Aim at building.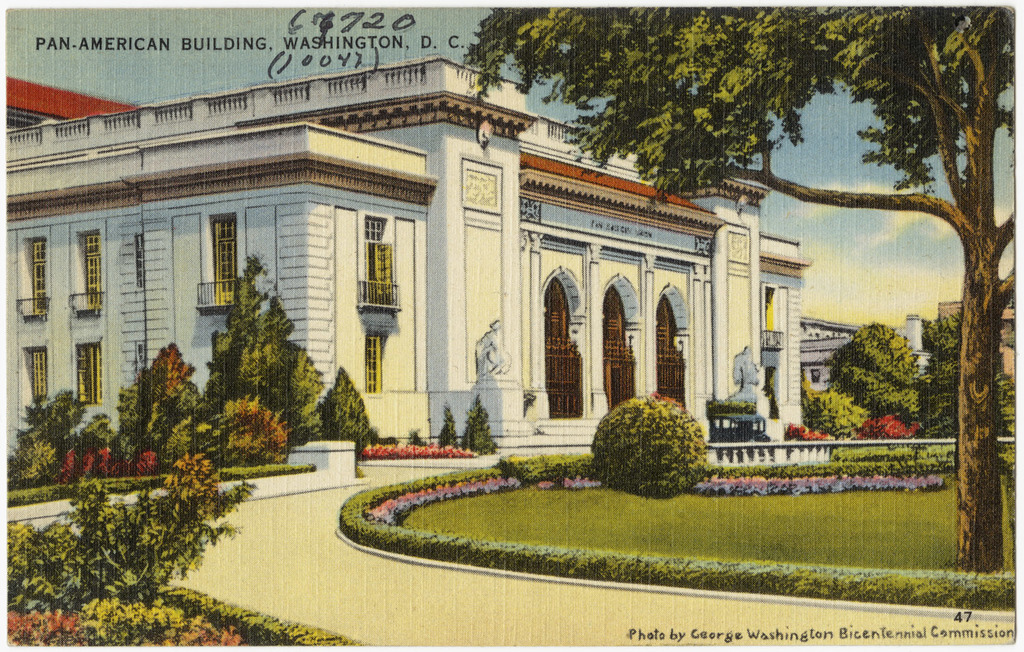
Aimed at [x1=793, y1=304, x2=922, y2=385].
